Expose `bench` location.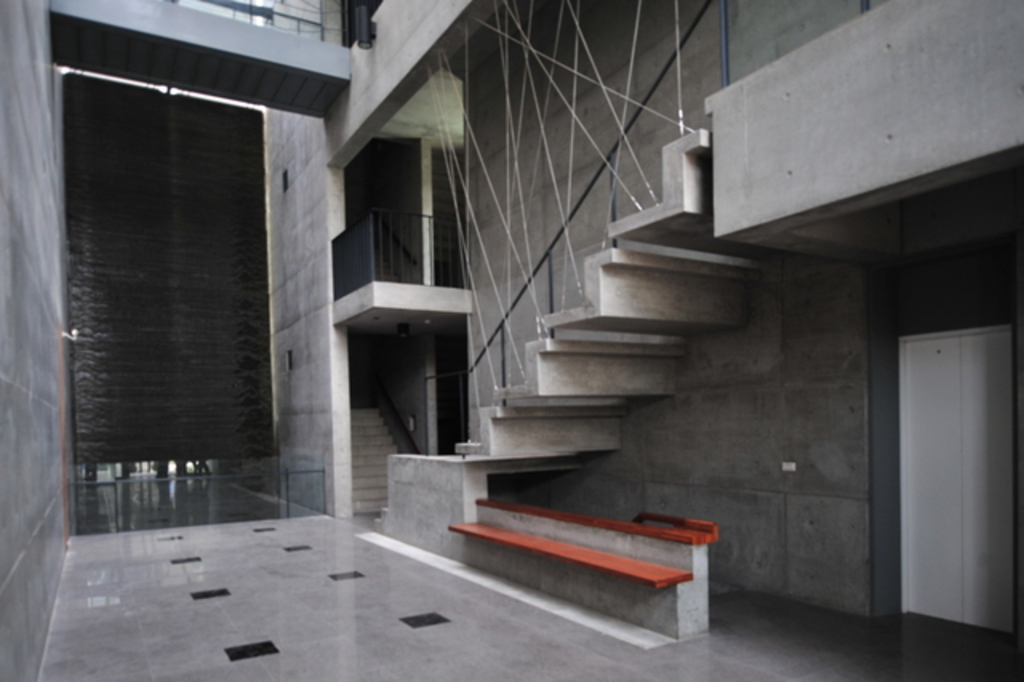
Exposed at [x1=446, y1=488, x2=710, y2=620].
